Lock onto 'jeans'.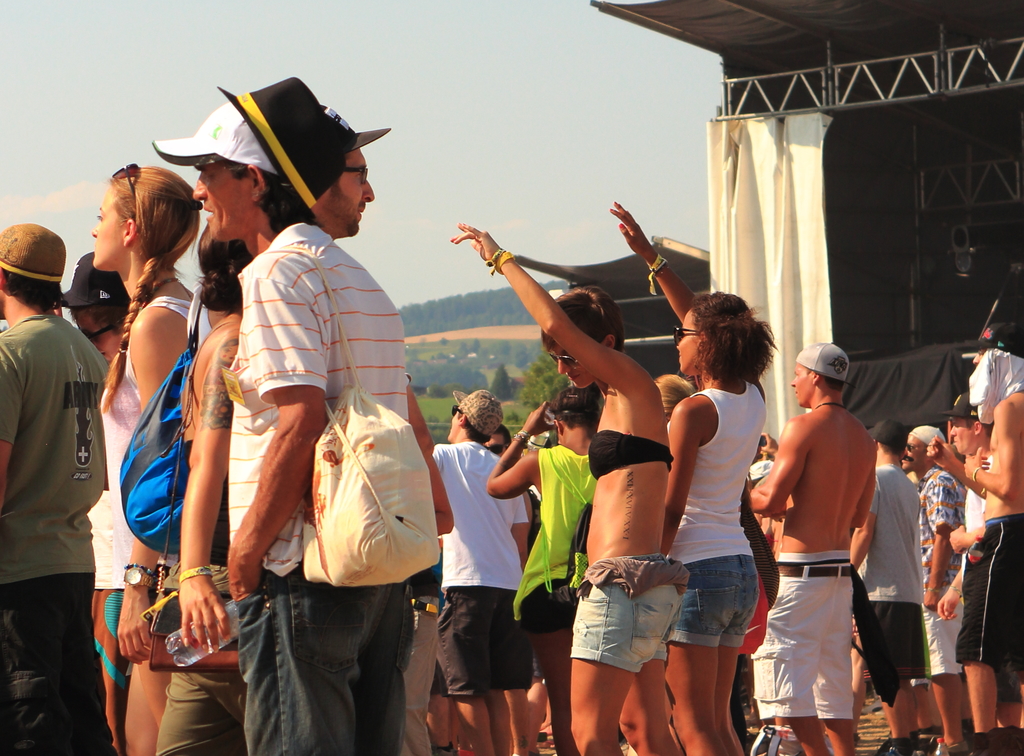
Locked: crop(661, 552, 756, 644).
